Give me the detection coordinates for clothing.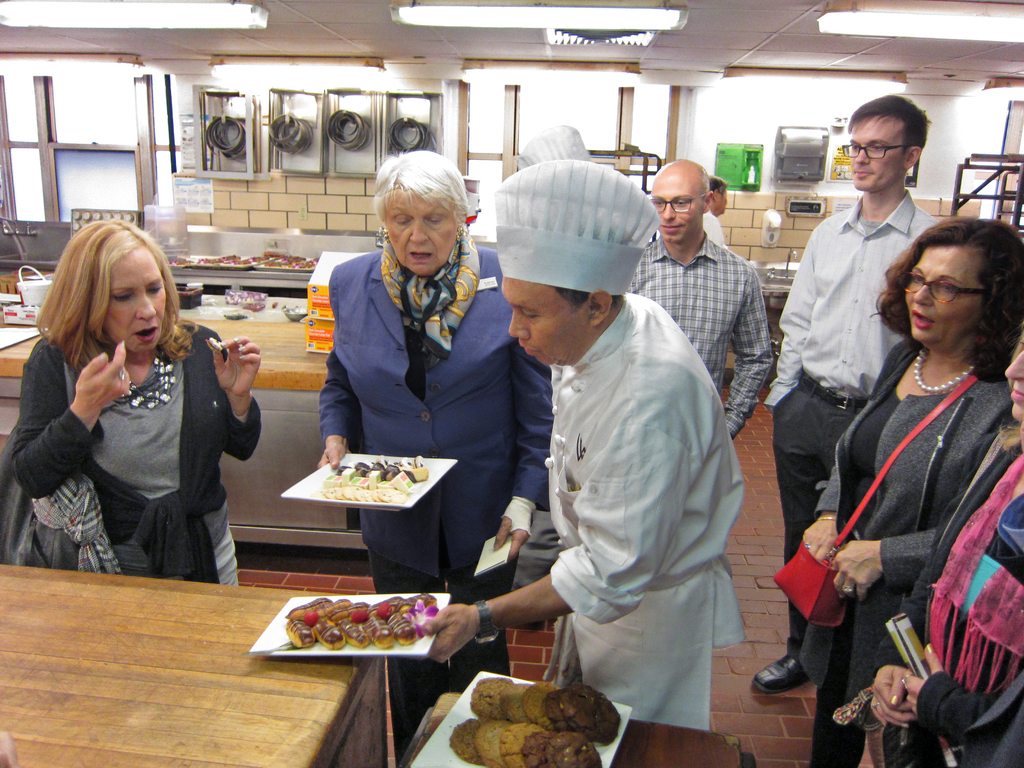
(x1=627, y1=233, x2=779, y2=426).
